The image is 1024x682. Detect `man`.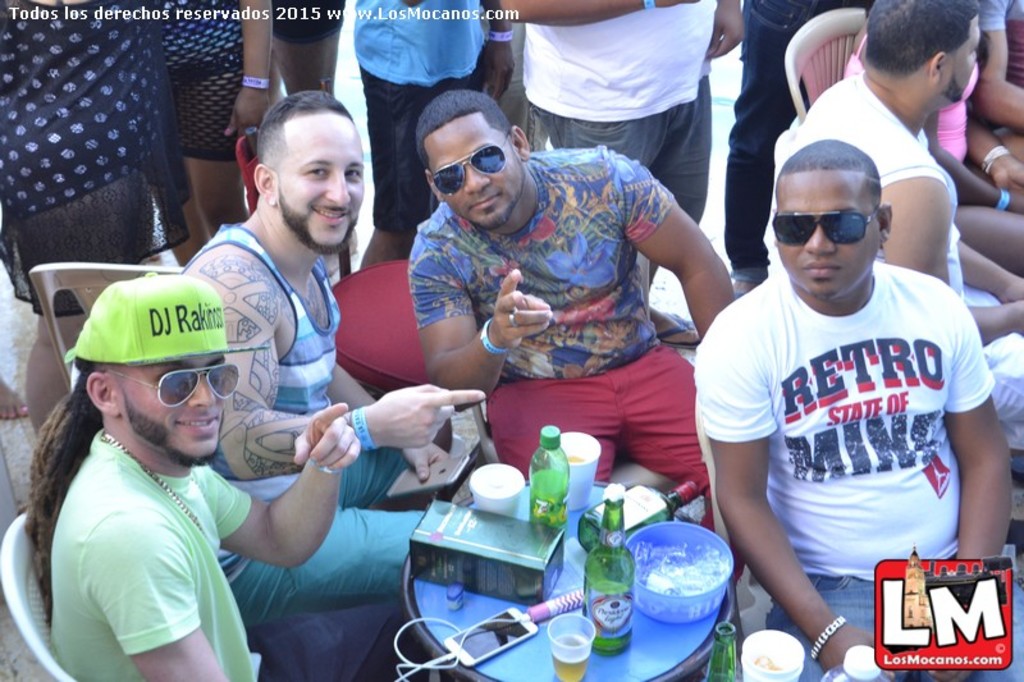
Detection: 28:278:356:681.
